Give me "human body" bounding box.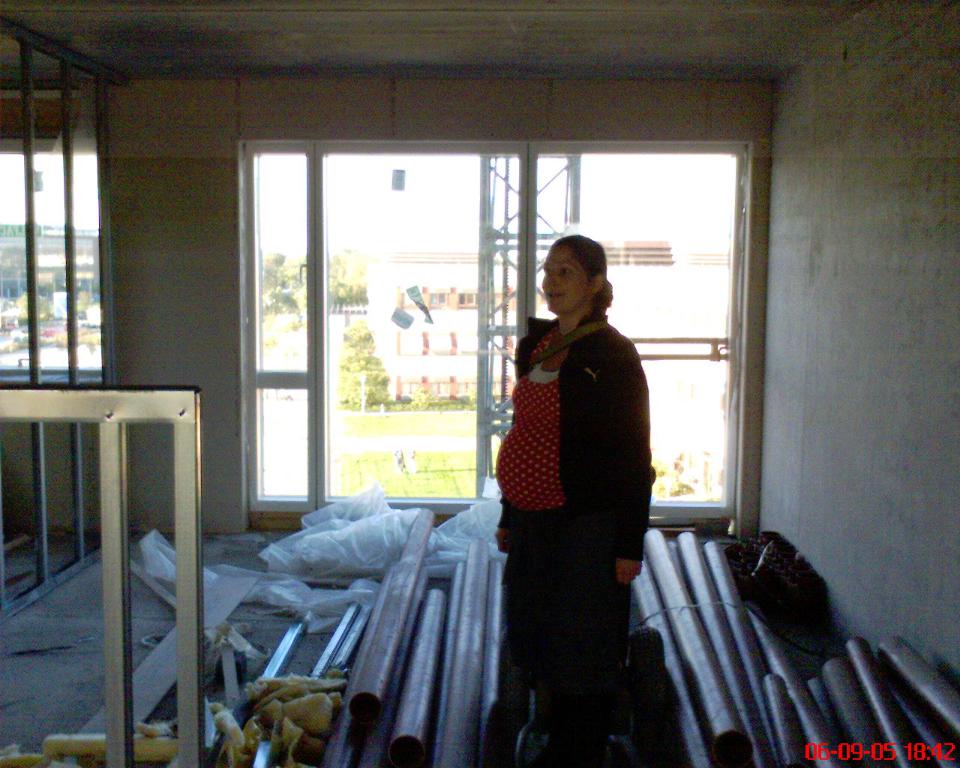
box=[488, 201, 653, 763].
